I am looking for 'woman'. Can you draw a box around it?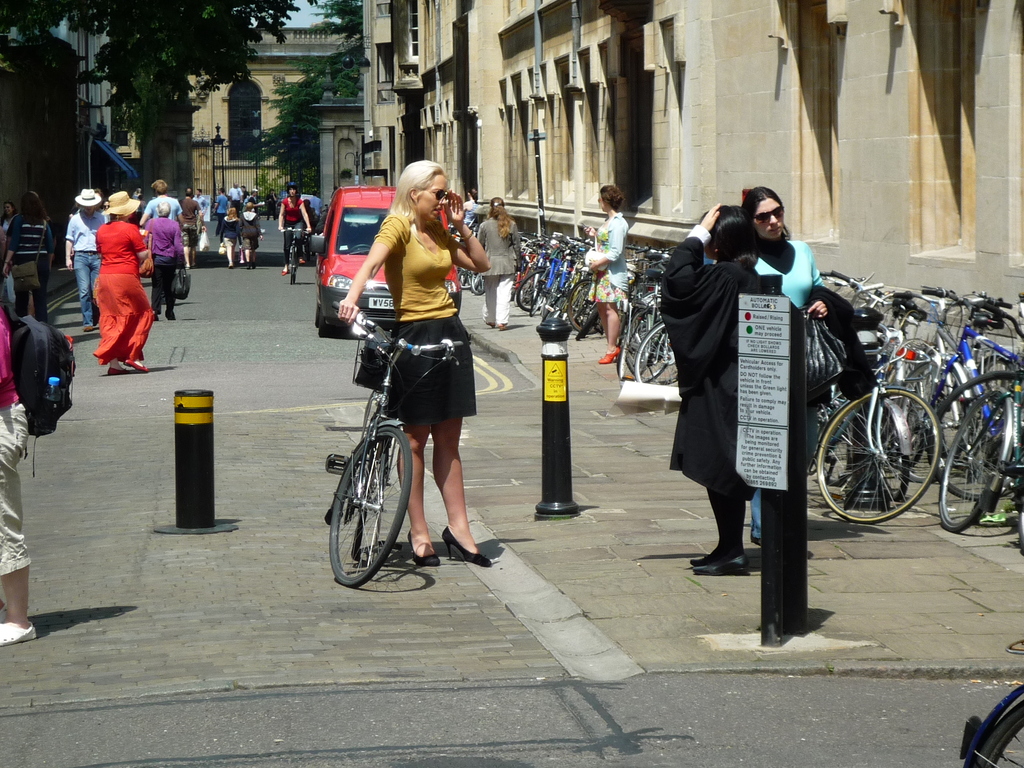
Sure, the bounding box is [2, 189, 57, 326].
